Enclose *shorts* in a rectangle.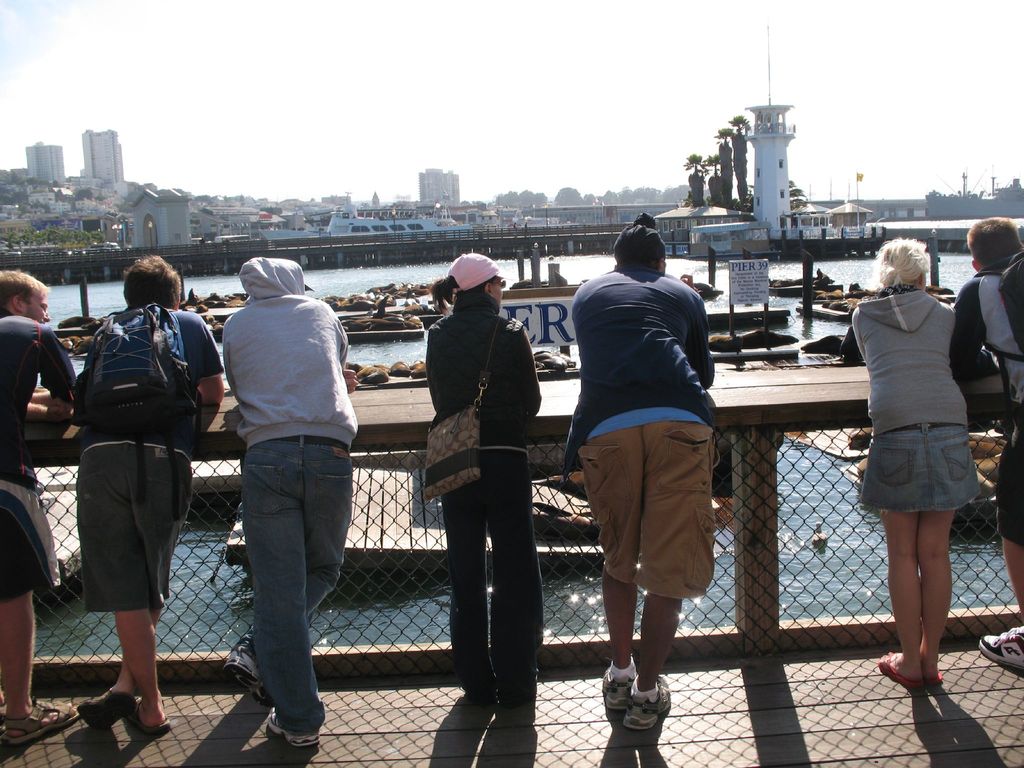
77:435:191:614.
